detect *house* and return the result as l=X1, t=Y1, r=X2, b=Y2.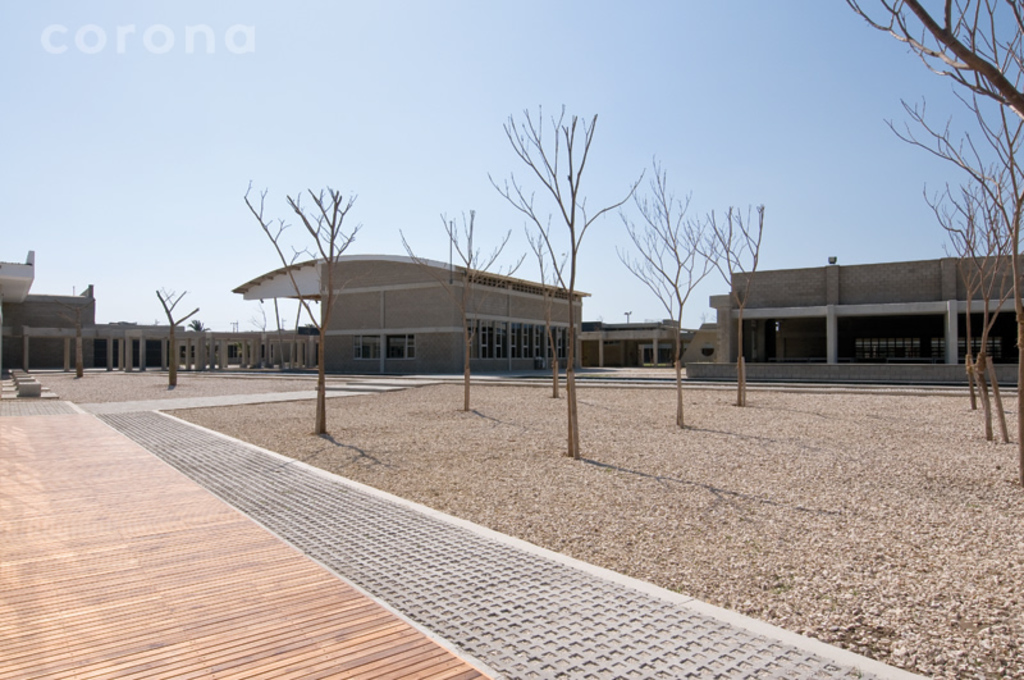
l=230, t=248, r=589, b=374.
